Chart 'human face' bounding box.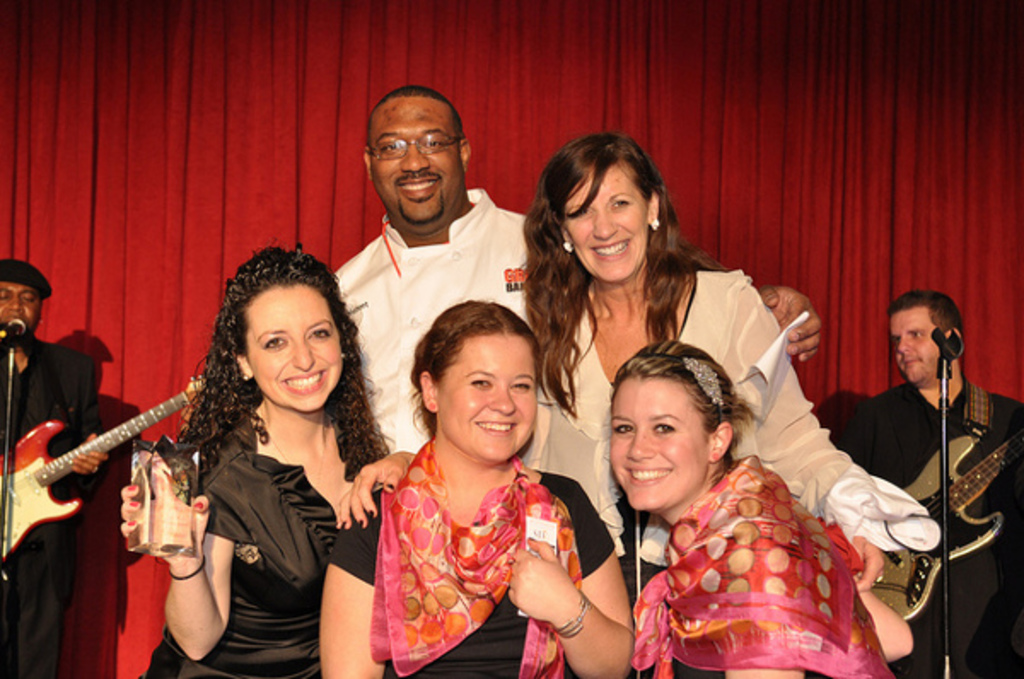
Charted: bbox(565, 164, 652, 287).
